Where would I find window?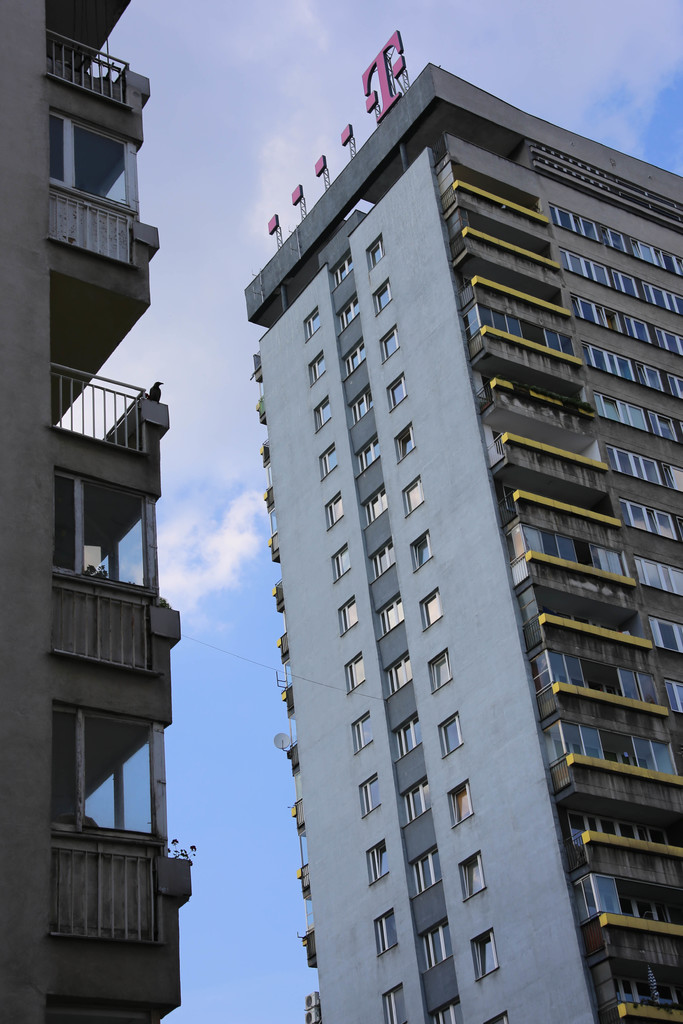
At 510 529 636 577.
